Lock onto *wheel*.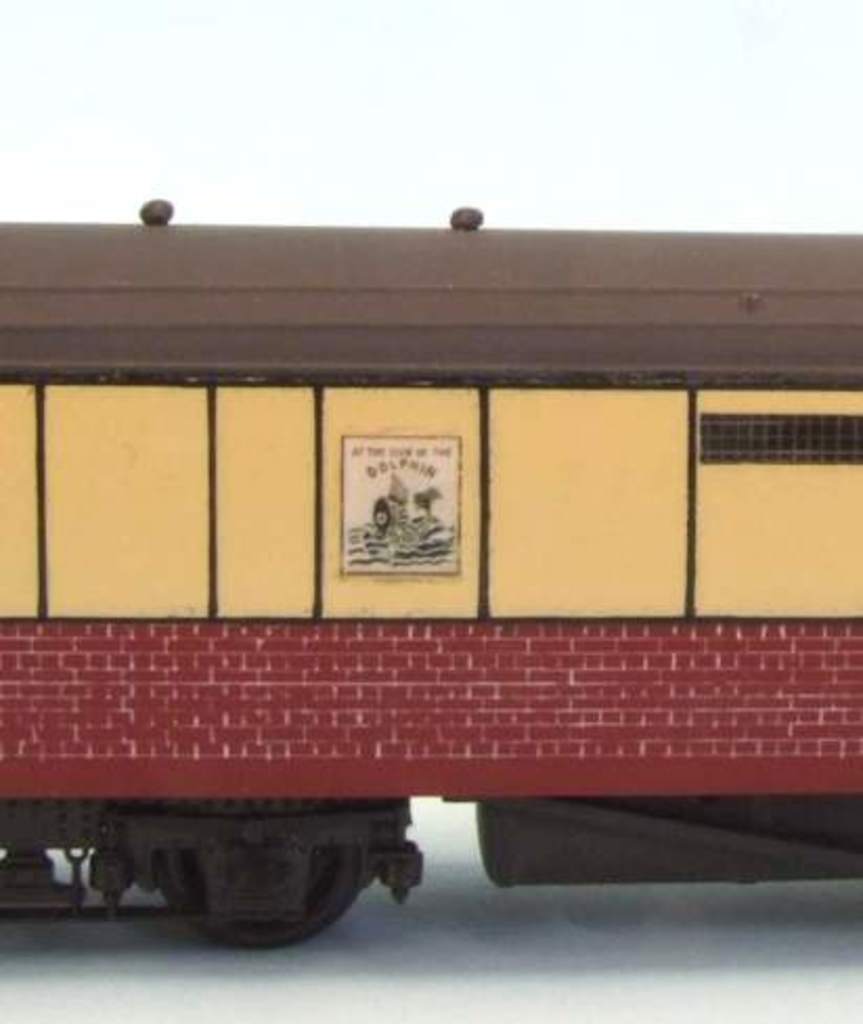
Locked: x1=124, y1=831, x2=398, y2=944.
